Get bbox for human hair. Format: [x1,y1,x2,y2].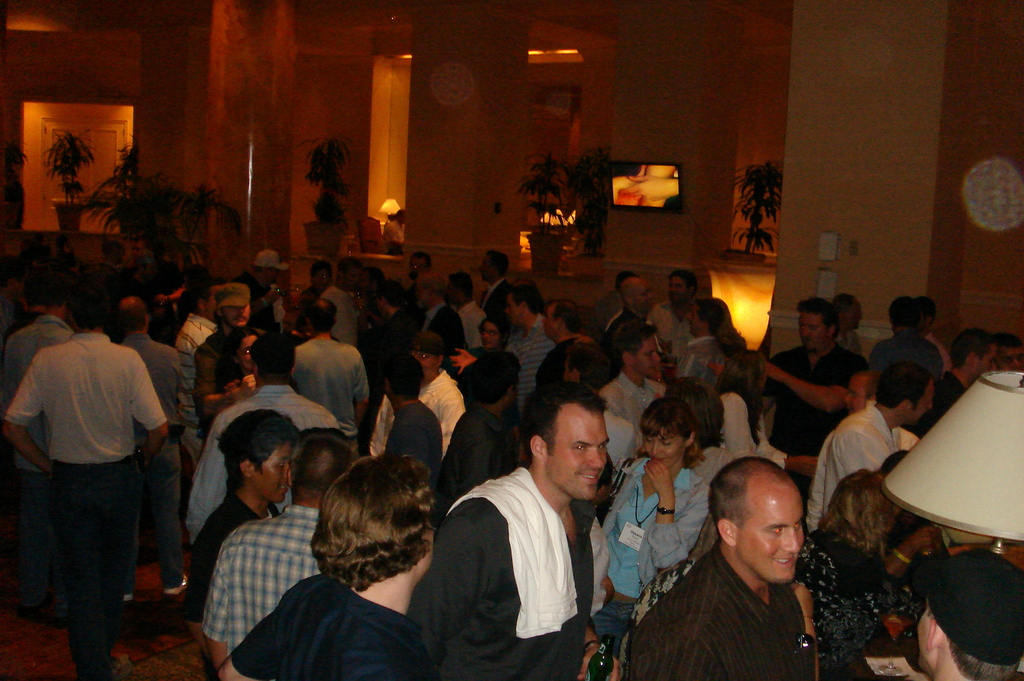
[307,474,432,609].
